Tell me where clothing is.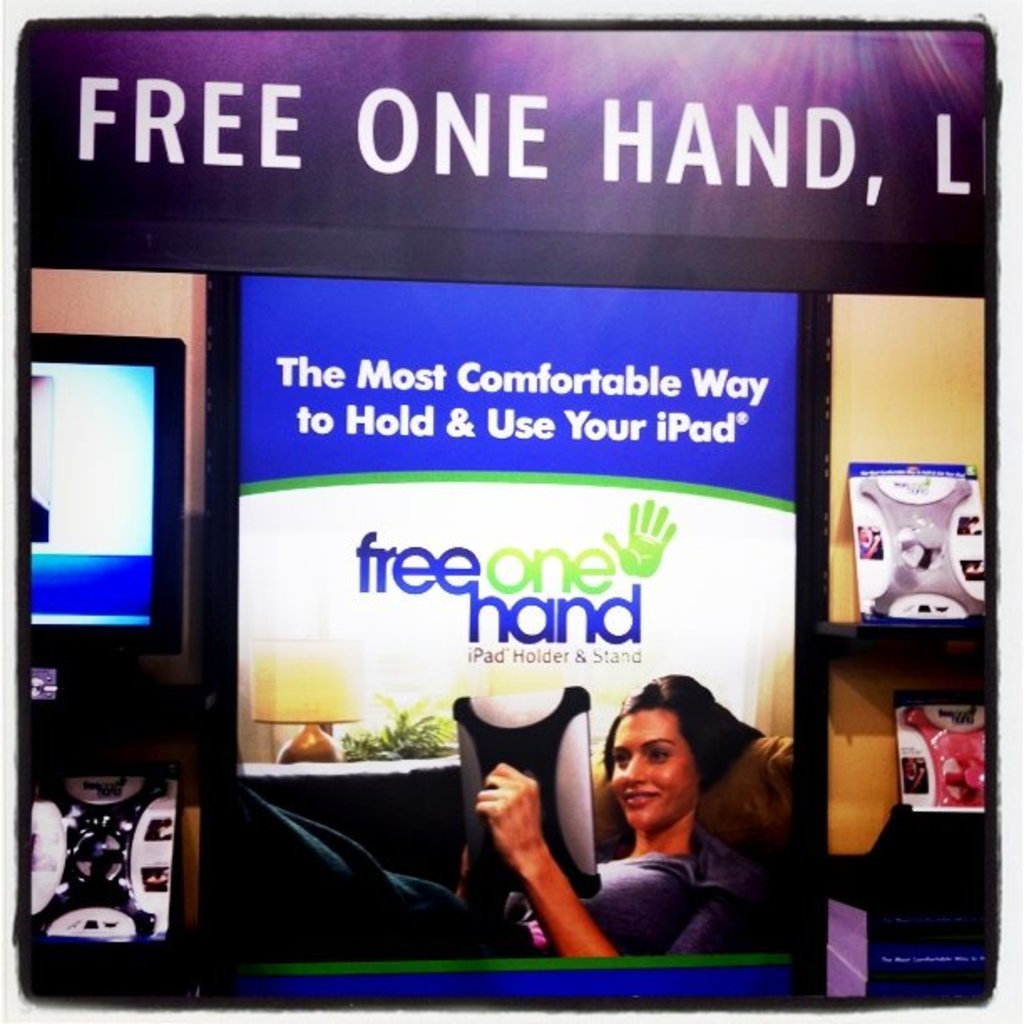
clothing is at l=27, t=780, r=174, b=949.
